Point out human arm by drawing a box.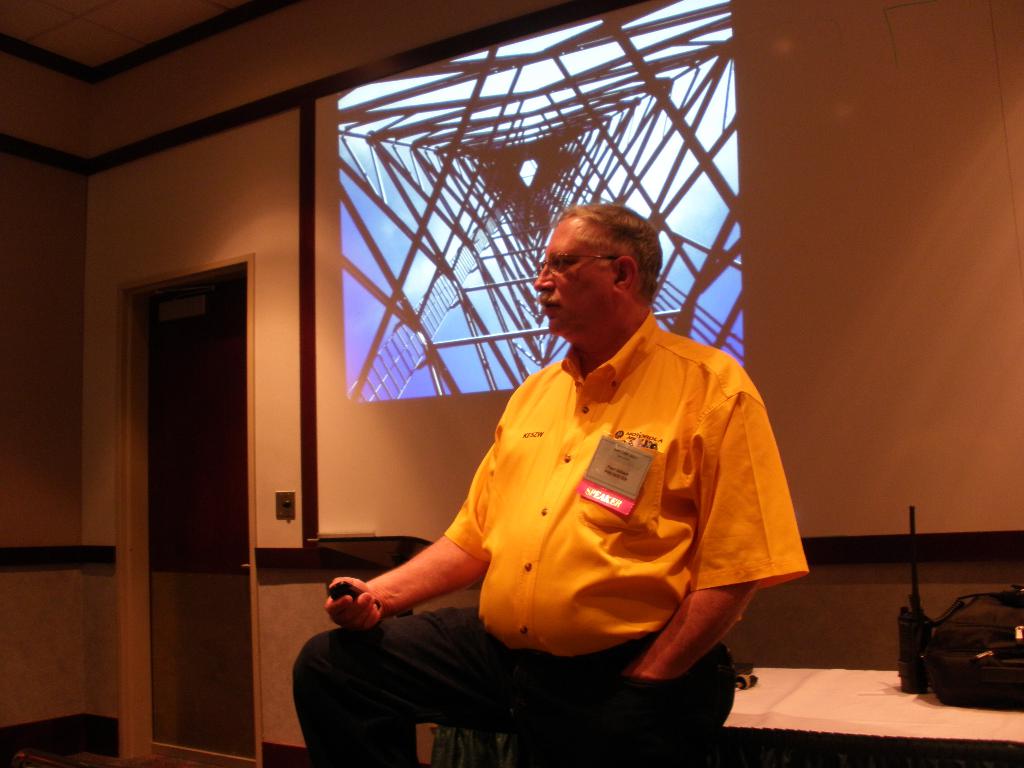
pyautogui.locateOnScreen(637, 371, 762, 676).
